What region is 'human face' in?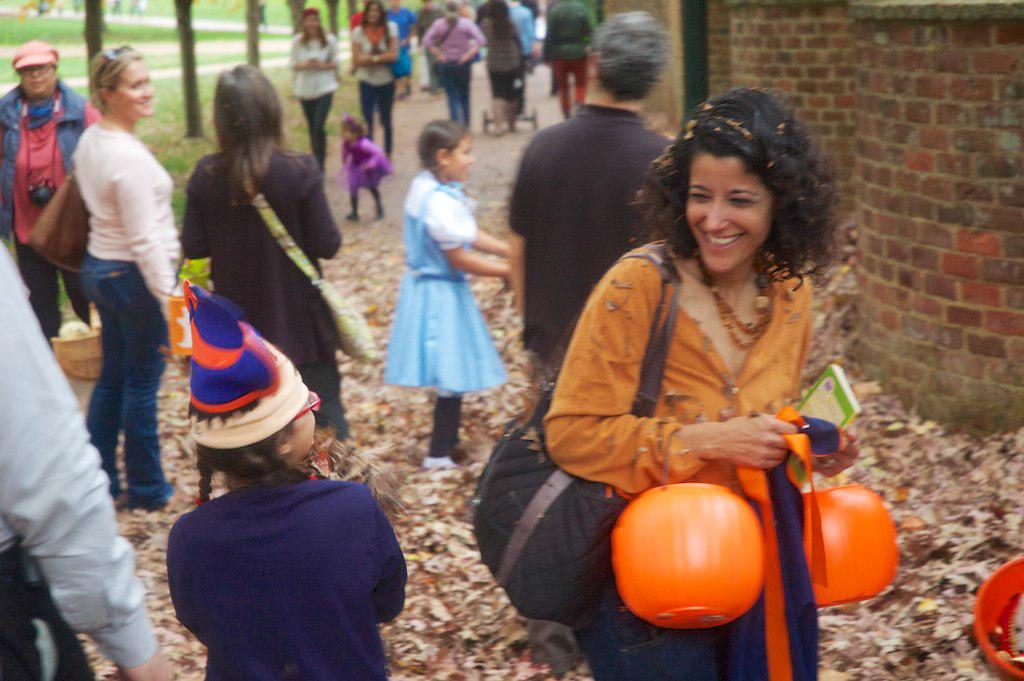
BBox(291, 399, 318, 448).
